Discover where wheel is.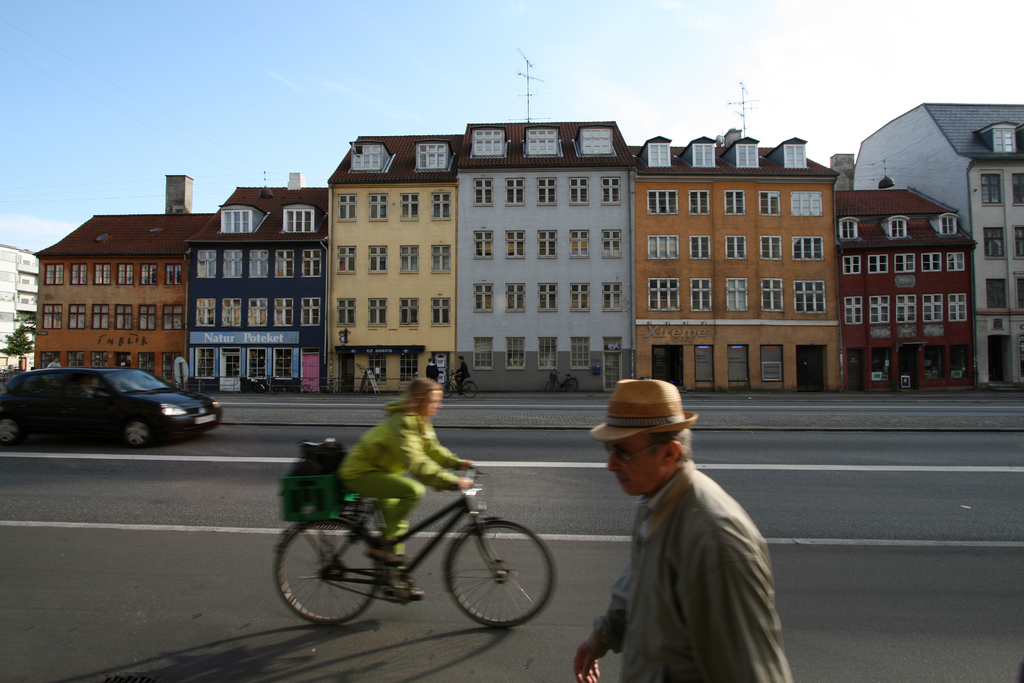
Discovered at 275/518/380/620.
